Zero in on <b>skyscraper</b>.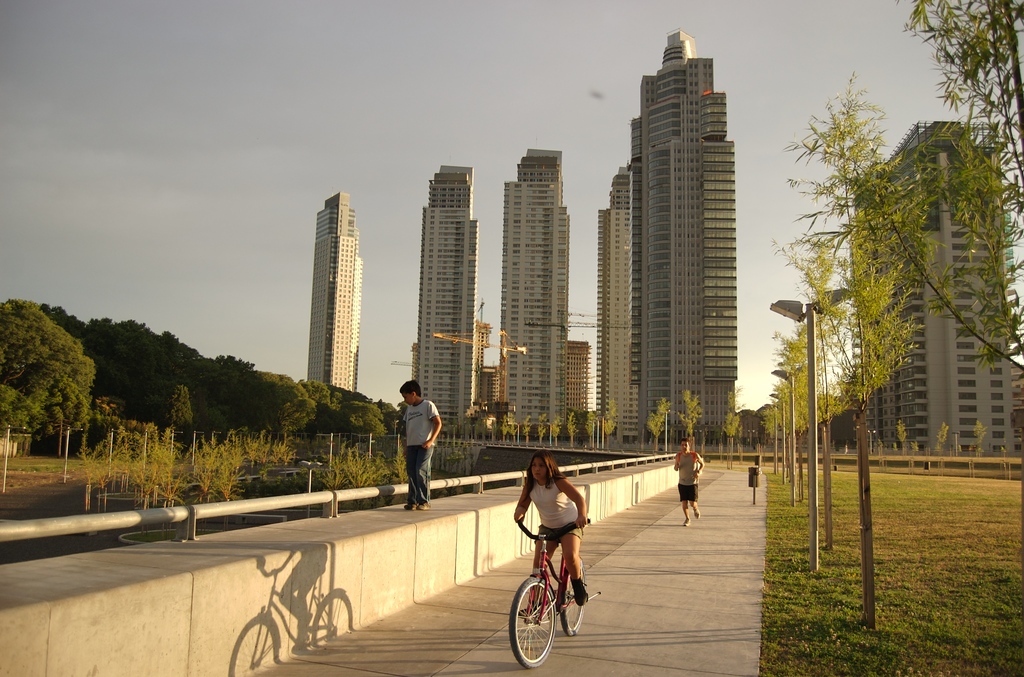
Zeroed in: 294, 188, 367, 400.
